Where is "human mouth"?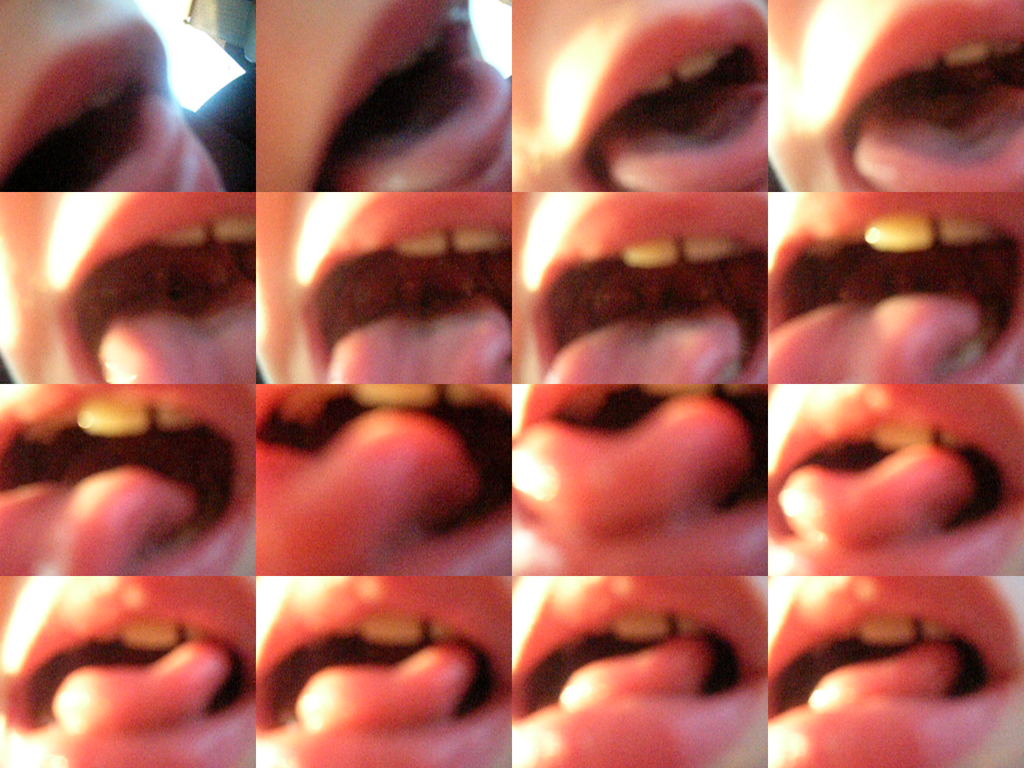
<bbox>292, 1, 515, 198</bbox>.
